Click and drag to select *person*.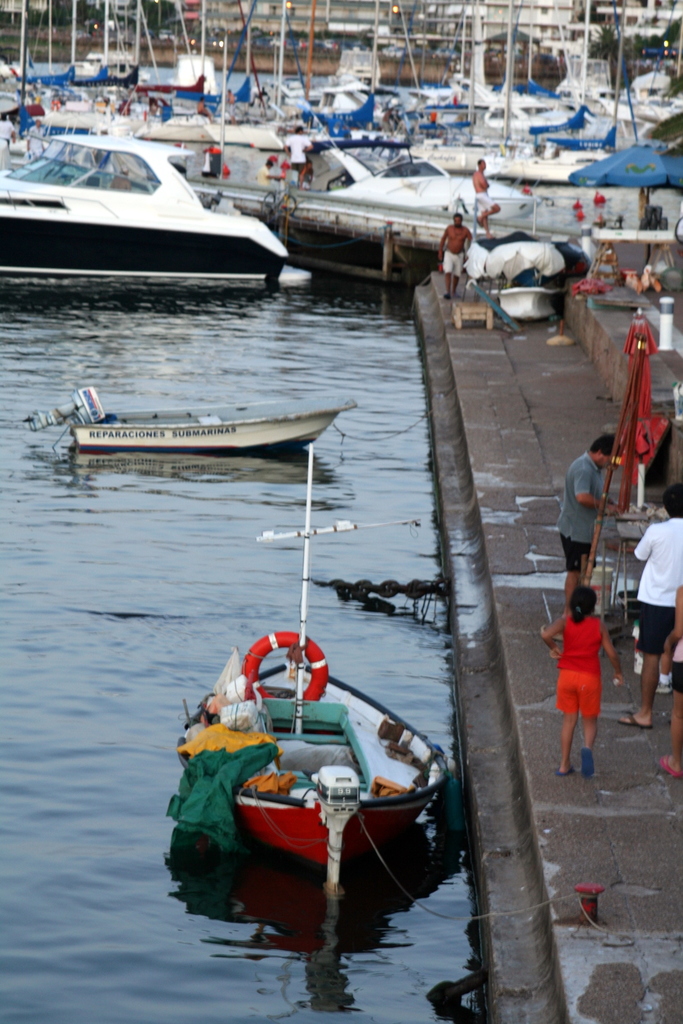
Selection: rect(556, 419, 629, 579).
